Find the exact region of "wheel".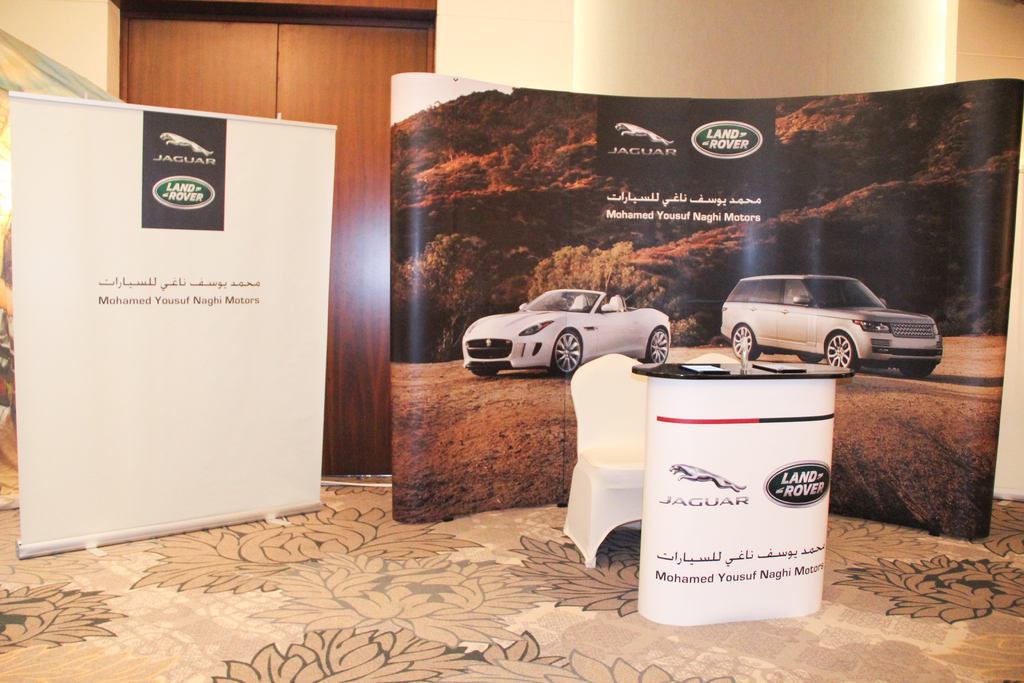
Exact region: <bbox>795, 353, 821, 363</bbox>.
